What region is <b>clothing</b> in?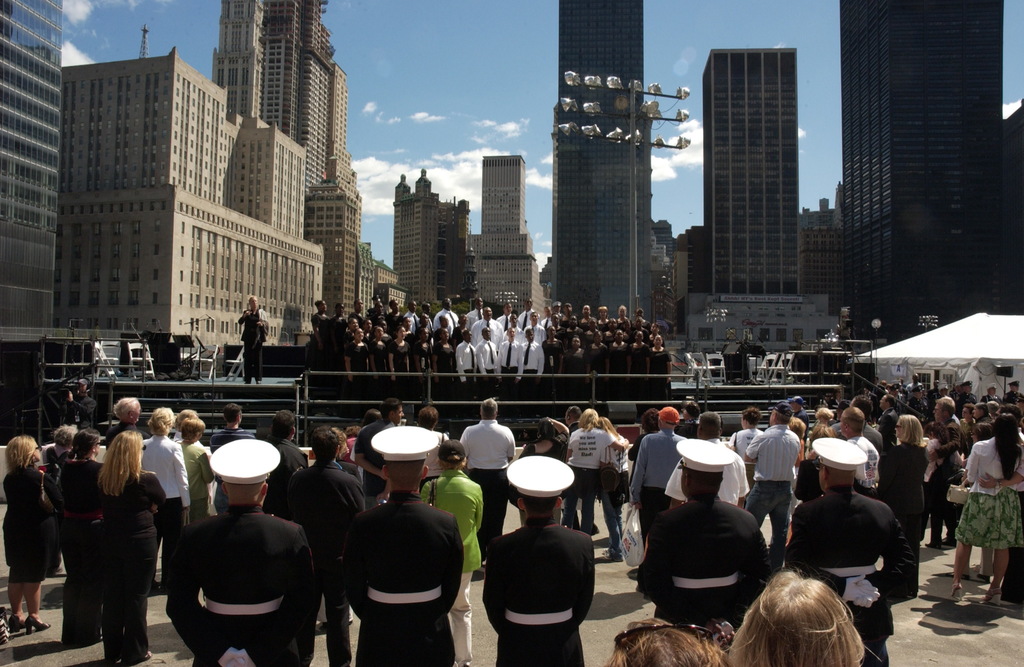
364:304:381:318.
